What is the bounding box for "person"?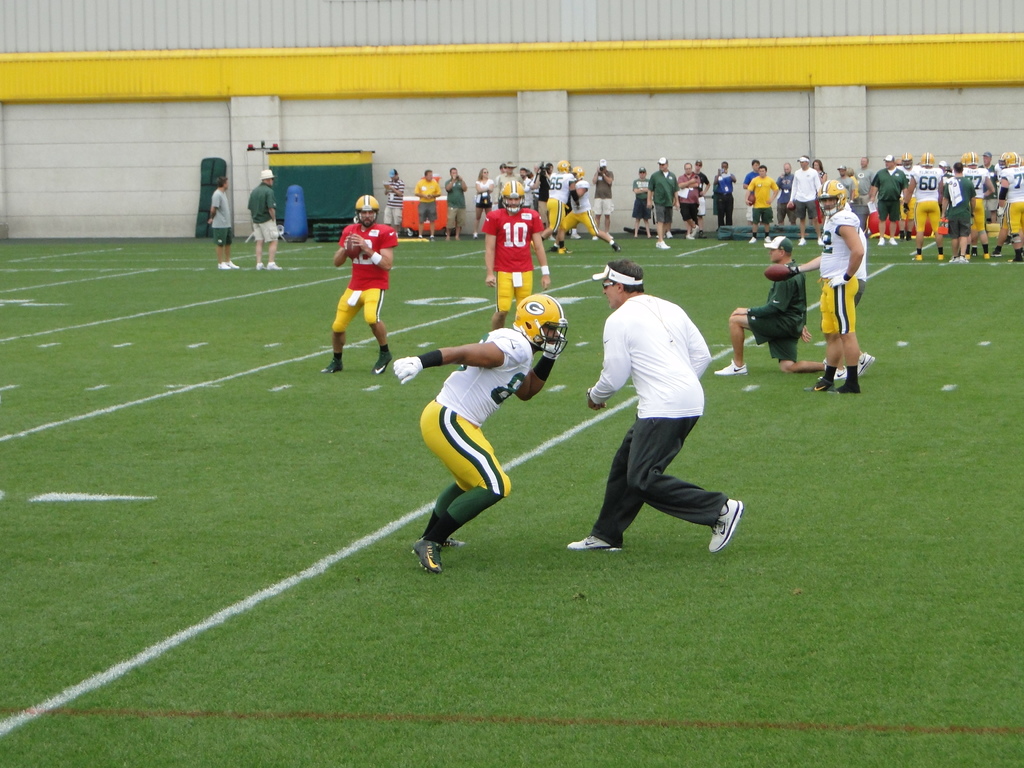
(413,171,440,242).
